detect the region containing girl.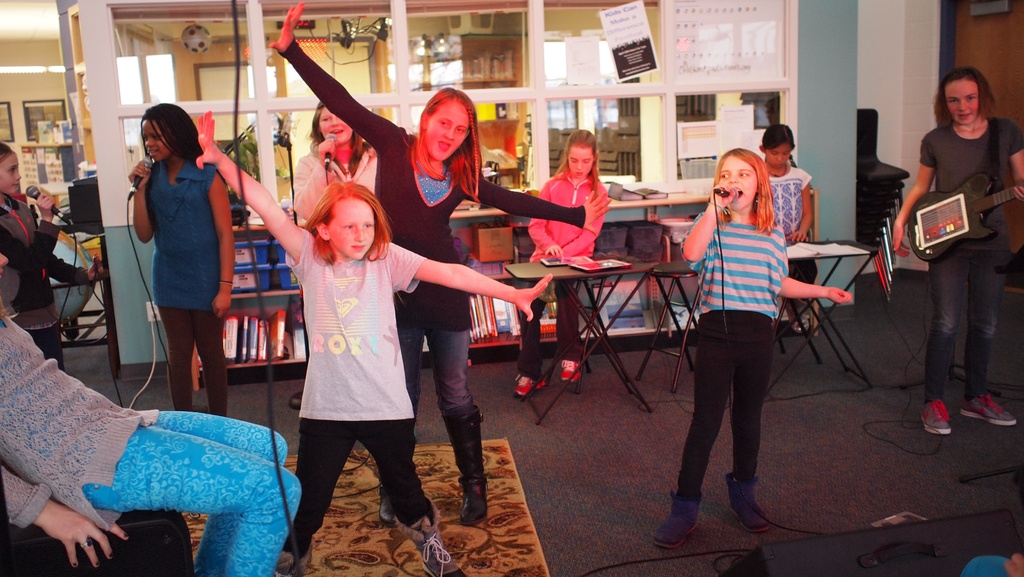
196 112 554 576.
